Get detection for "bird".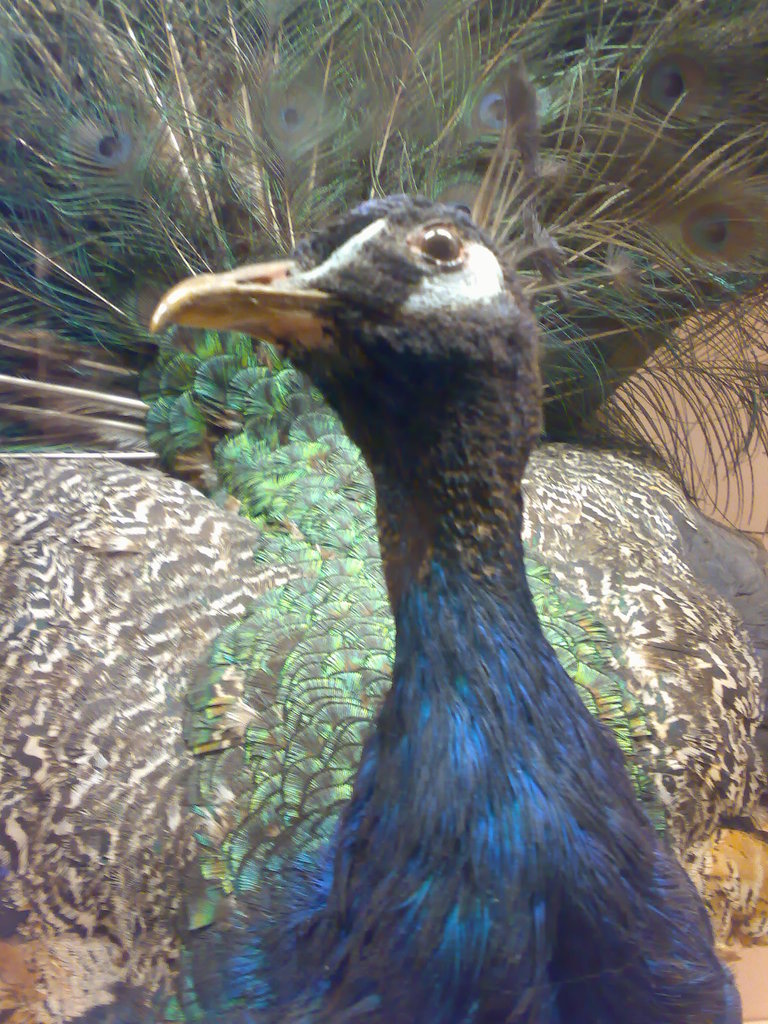
Detection: {"left": 1, "top": 70, "right": 734, "bottom": 1023}.
